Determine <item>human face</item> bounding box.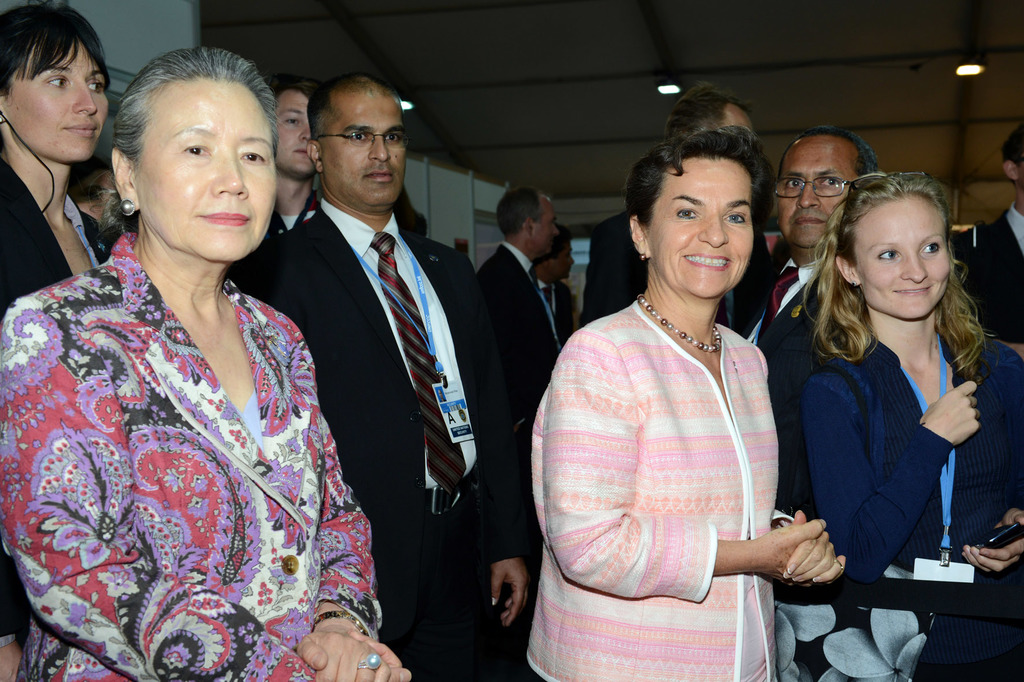
Determined: (left=556, top=243, right=580, bottom=280).
